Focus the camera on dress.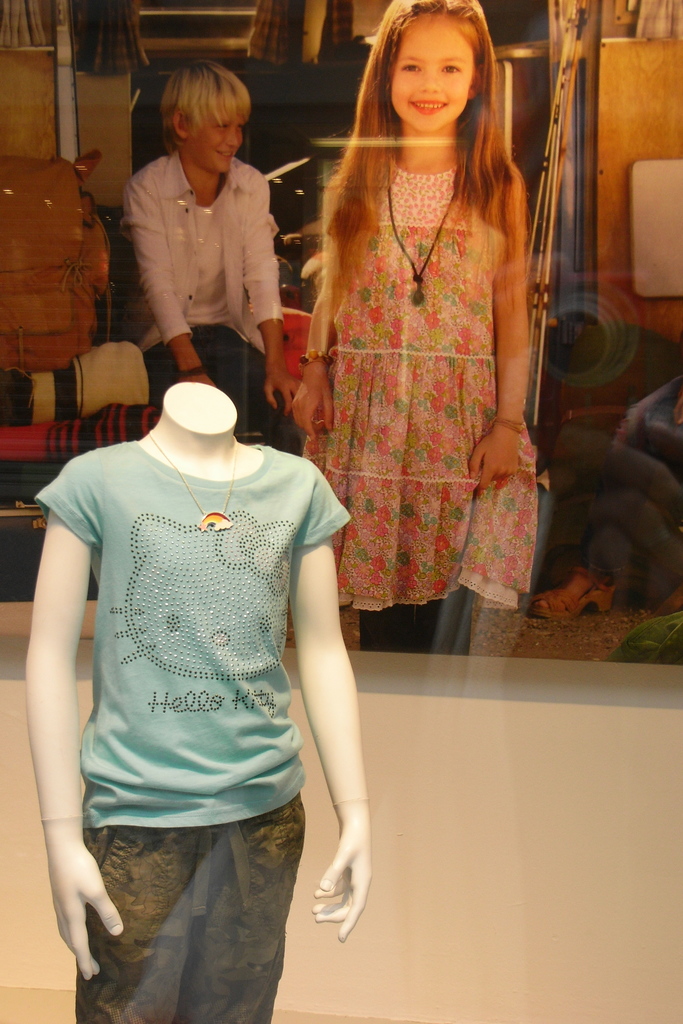
Focus region: Rect(316, 155, 540, 615).
